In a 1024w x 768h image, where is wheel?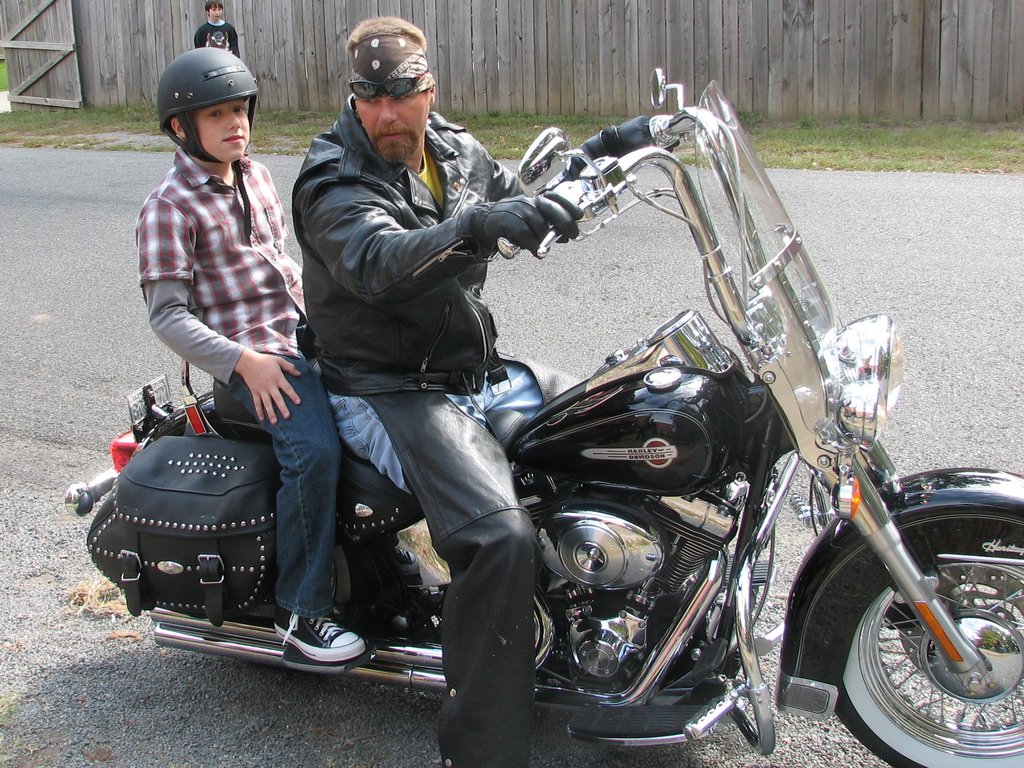
[328, 543, 382, 620].
